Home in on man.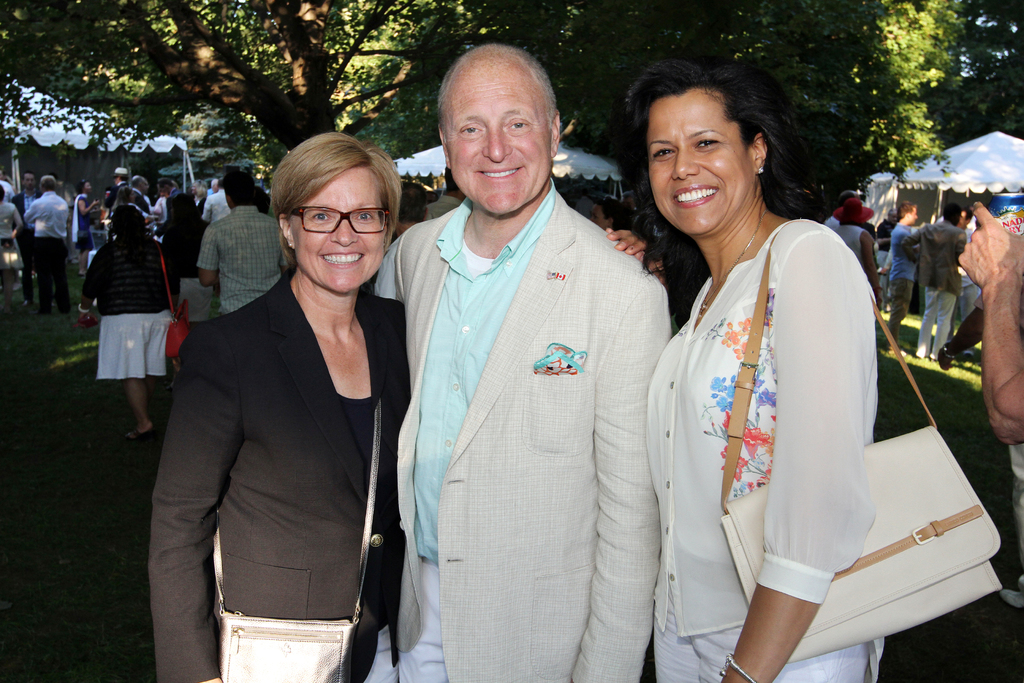
Homed in at pyautogui.locateOnScreen(127, 176, 163, 236).
